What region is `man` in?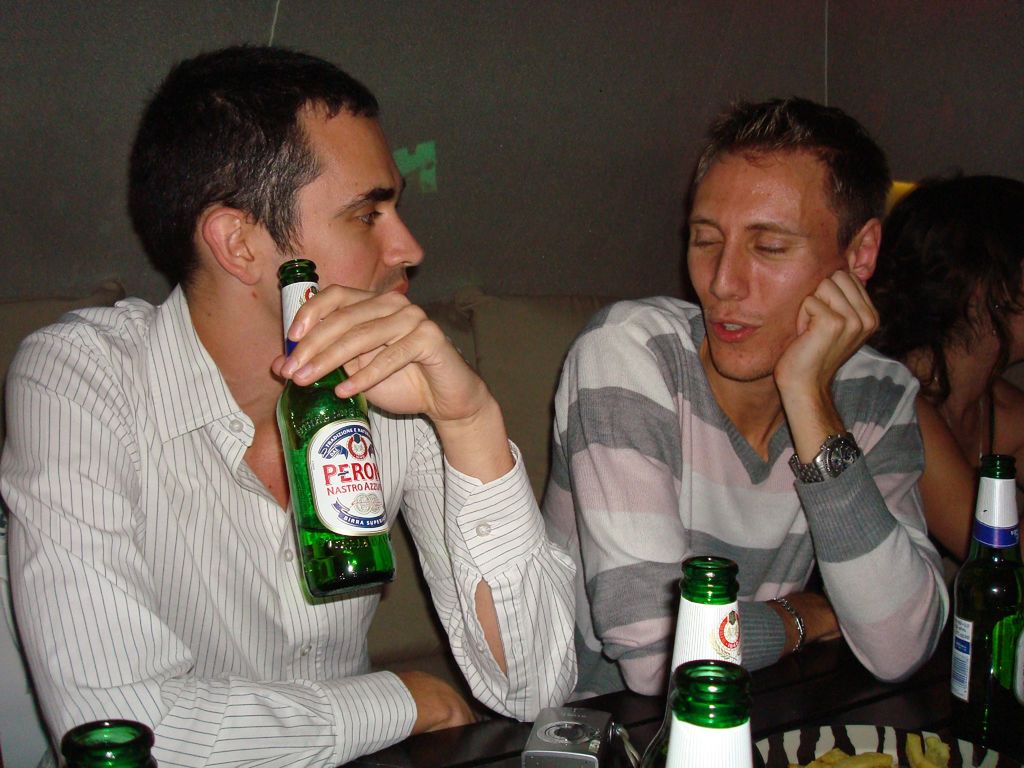
bbox(0, 38, 584, 767).
